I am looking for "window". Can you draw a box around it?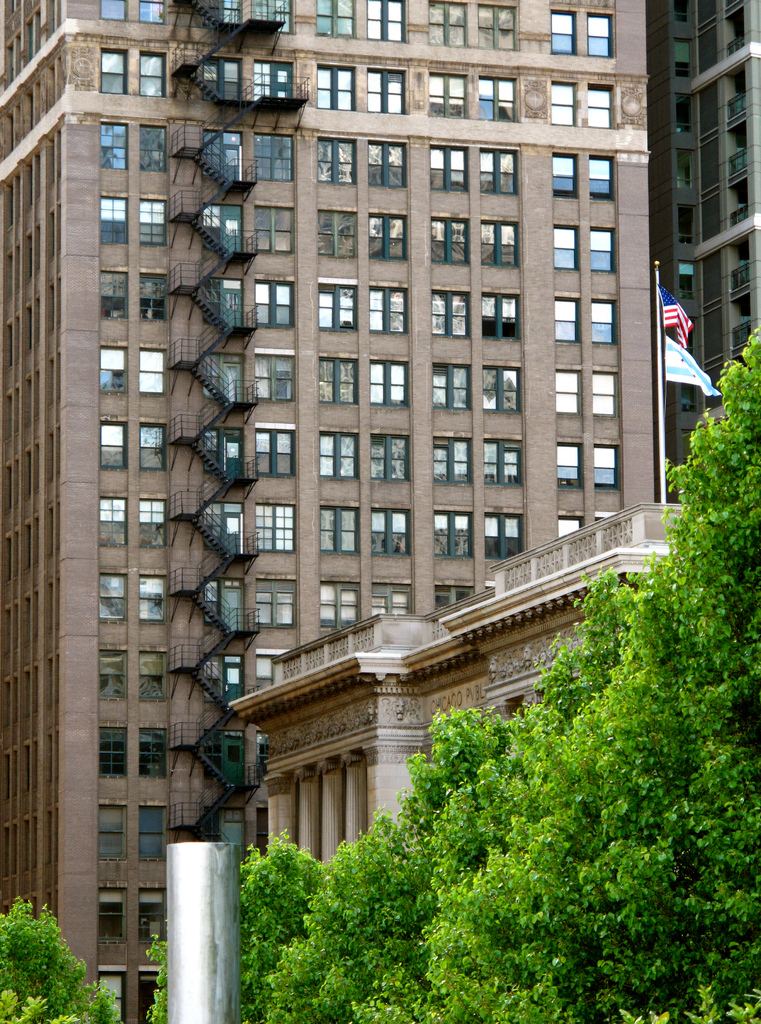
Sure, the bounding box is [367, 141, 405, 190].
